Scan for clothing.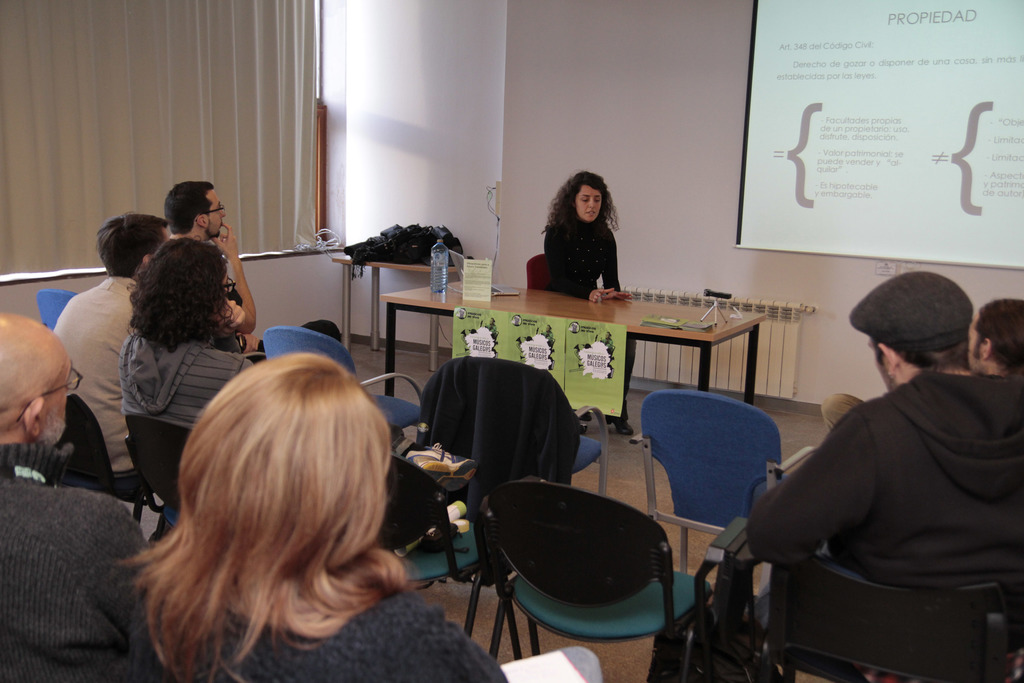
Scan result: crop(0, 444, 159, 682).
